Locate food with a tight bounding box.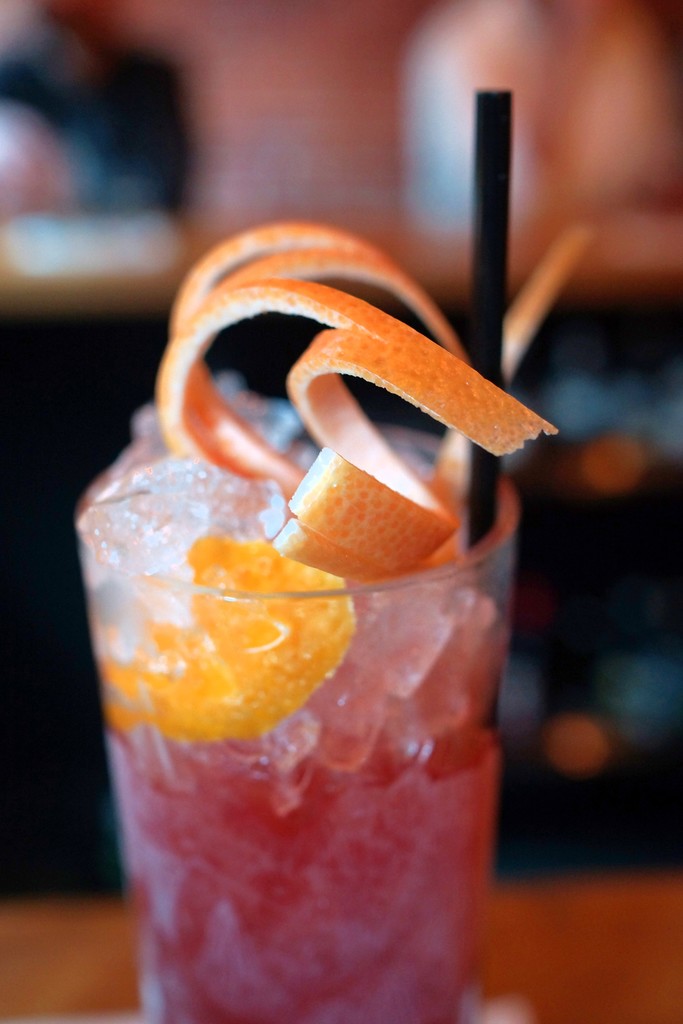
pyautogui.locateOnScreen(153, 214, 595, 591).
